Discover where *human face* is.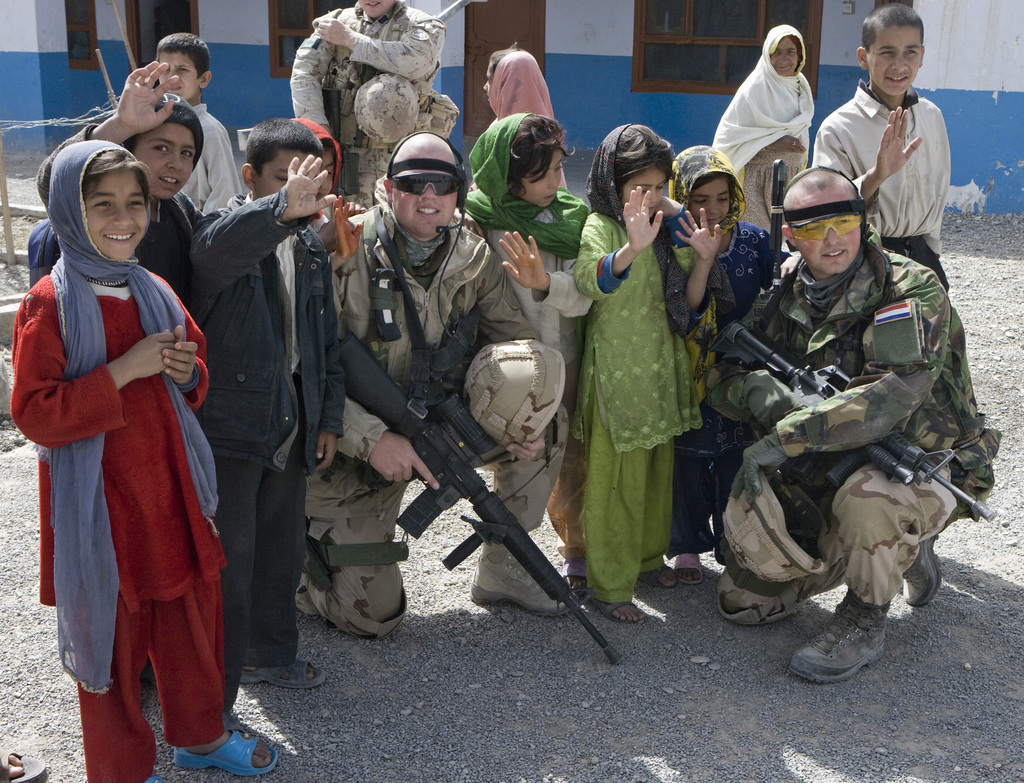
Discovered at <box>157,49,202,104</box>.
